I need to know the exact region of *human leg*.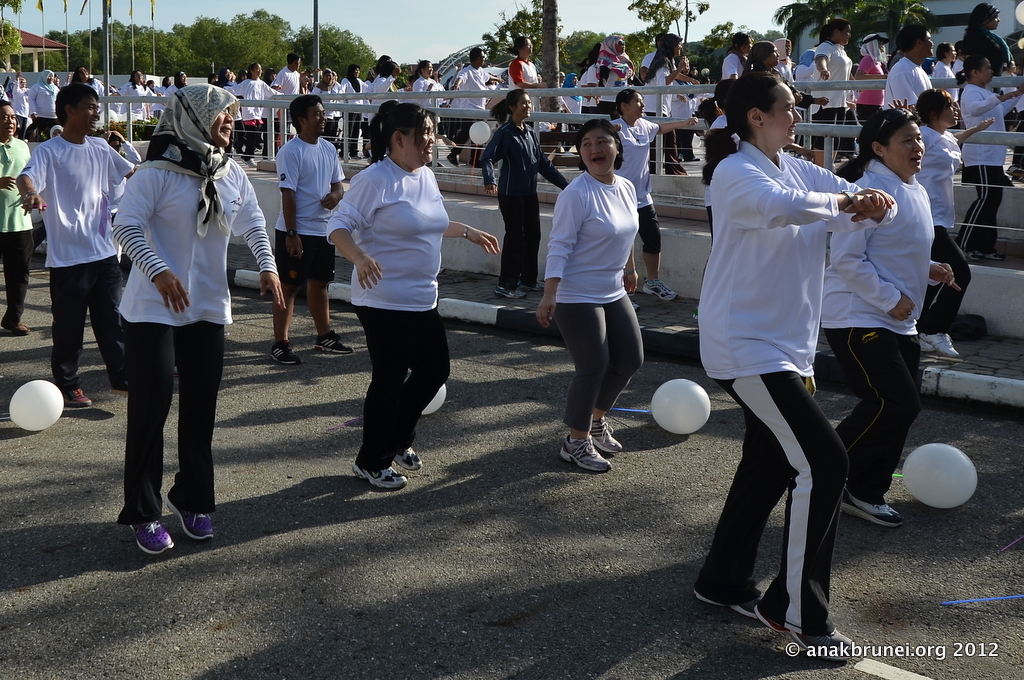
Region: 48,227,85,407.
